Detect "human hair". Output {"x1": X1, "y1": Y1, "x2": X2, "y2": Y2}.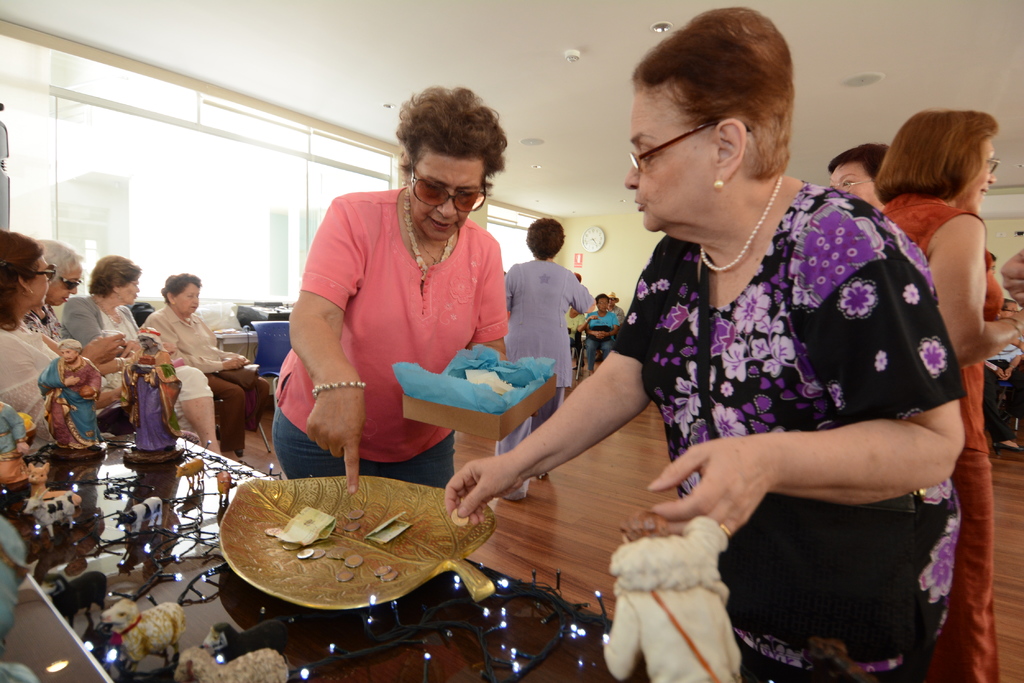
{"x1": 989, "y1": 253, "x2": 998, "y2": 264}.
